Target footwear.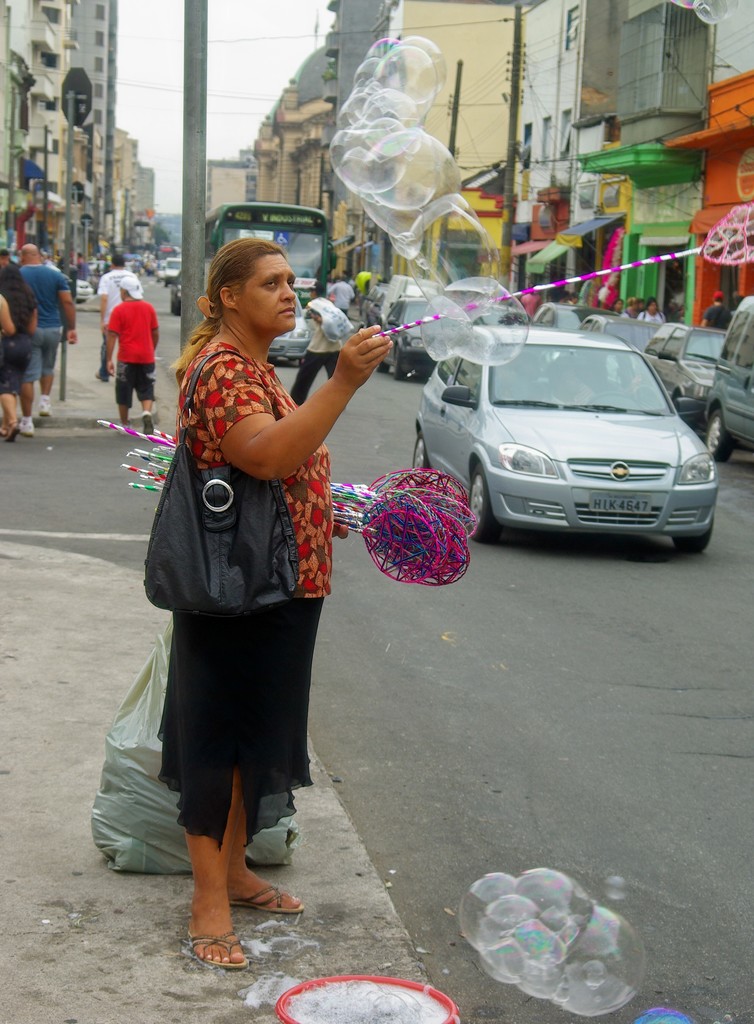
Target region: detection(6, 422, 13, 442).
